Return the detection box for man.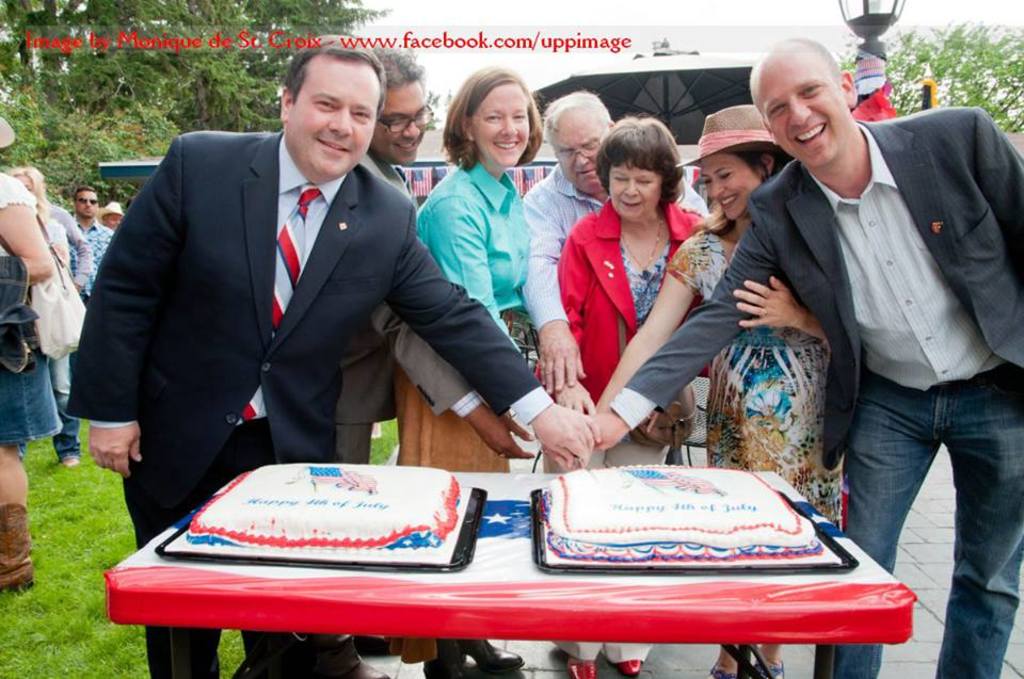
{"x1": 99, "y1": 196, "x2": 127, "y2": 237}.
